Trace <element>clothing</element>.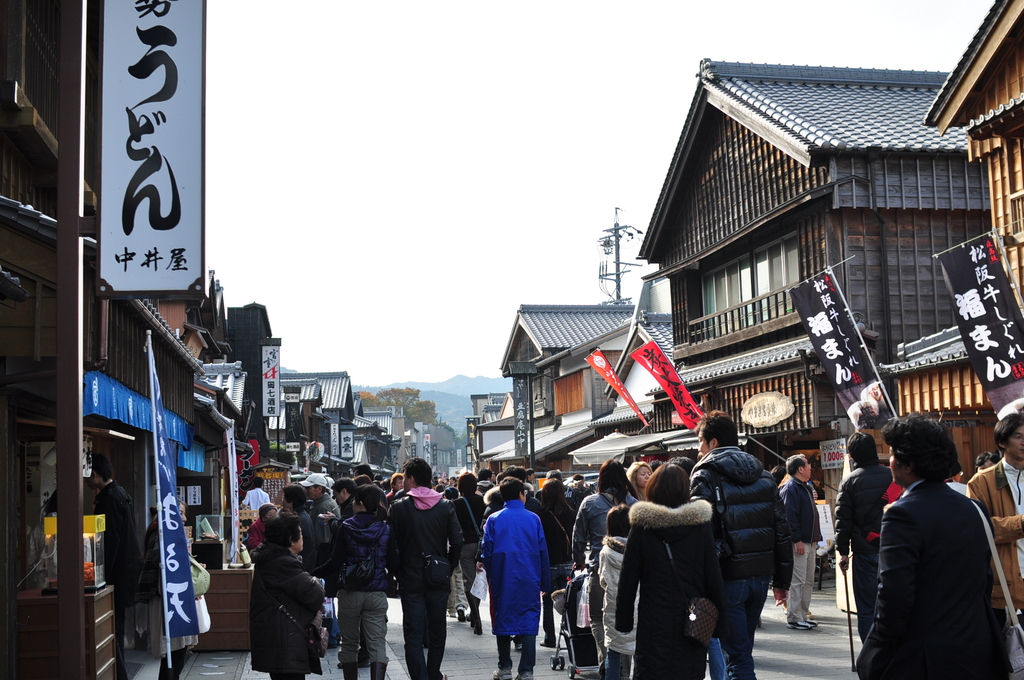
Traced to region(483, 505, 544, 663).
